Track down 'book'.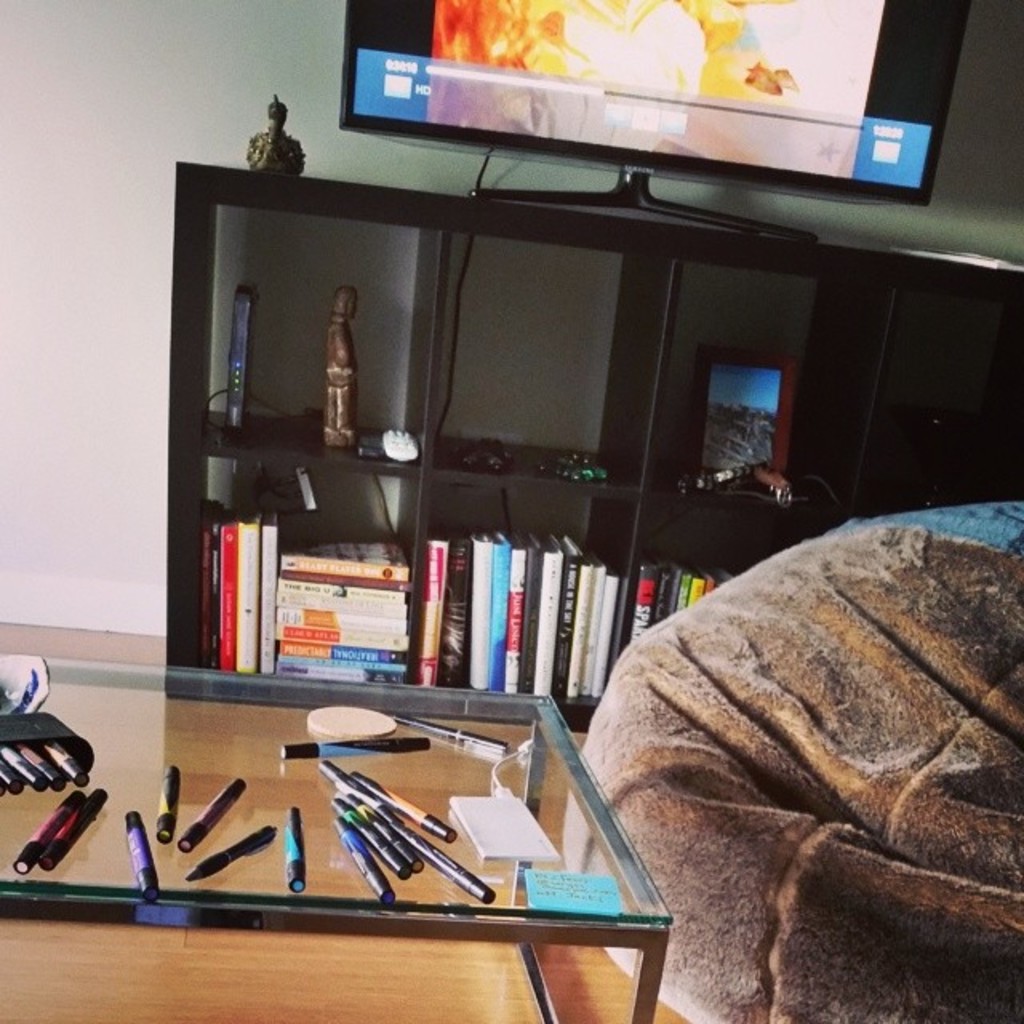
Tracked to bbox(470, 531, 486, 698).
